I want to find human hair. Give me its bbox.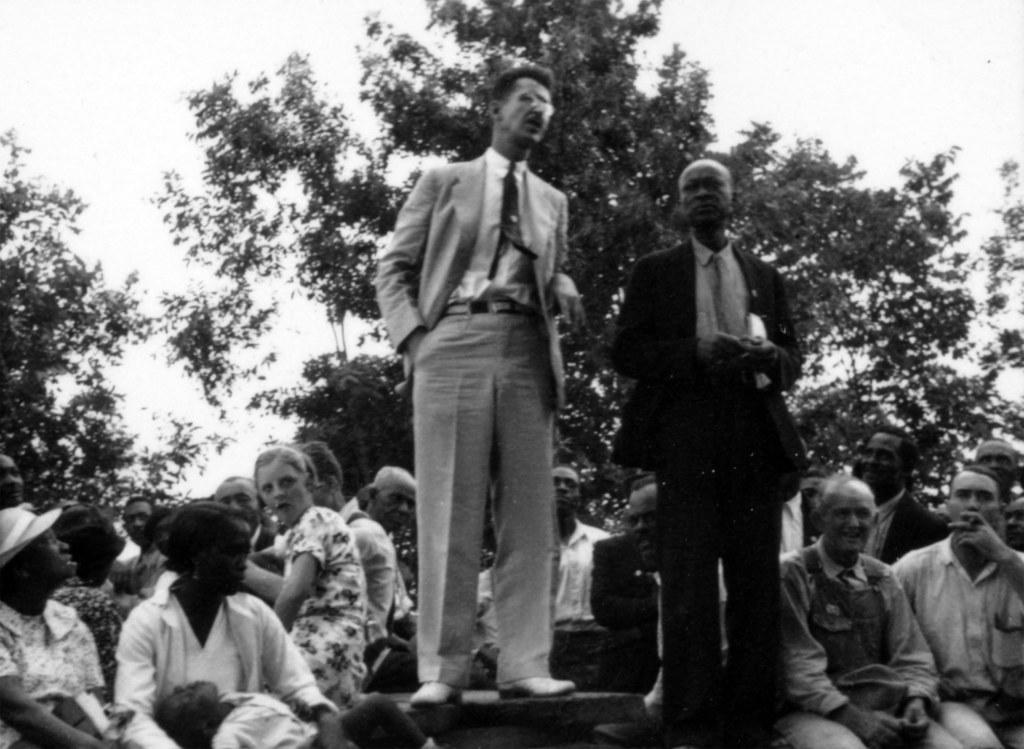
{"left": 124, "top": 495, "right": 152, "bottom": 519}.
